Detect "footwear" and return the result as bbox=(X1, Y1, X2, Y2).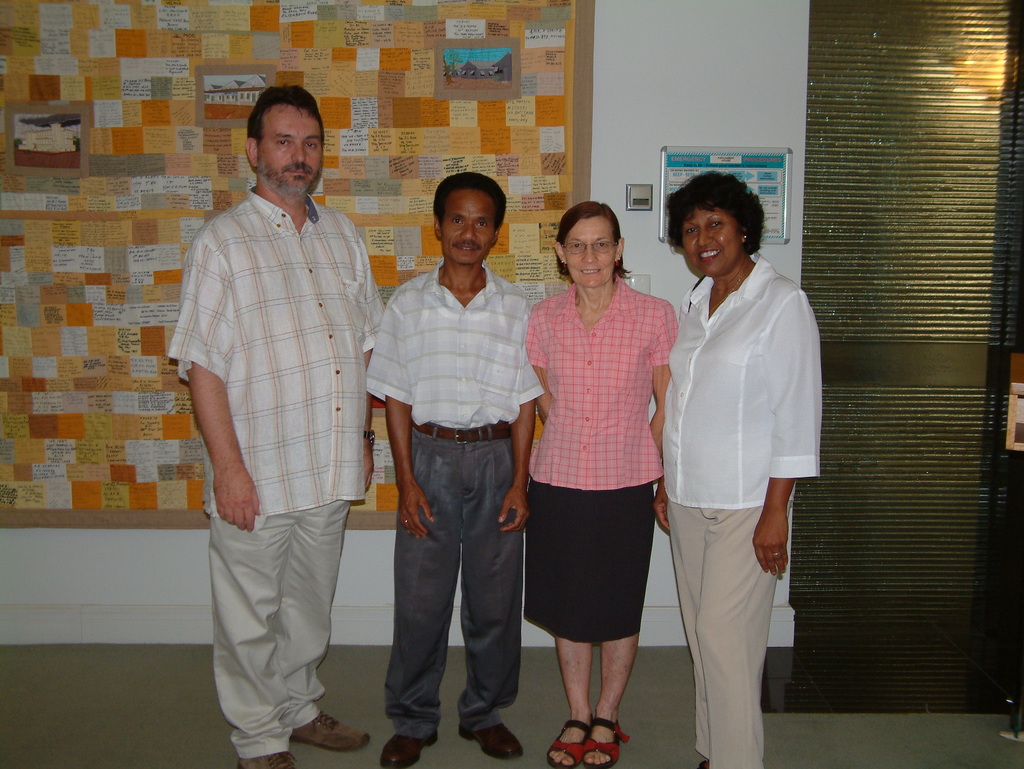
bbox=(235, 750, 295, 768).
